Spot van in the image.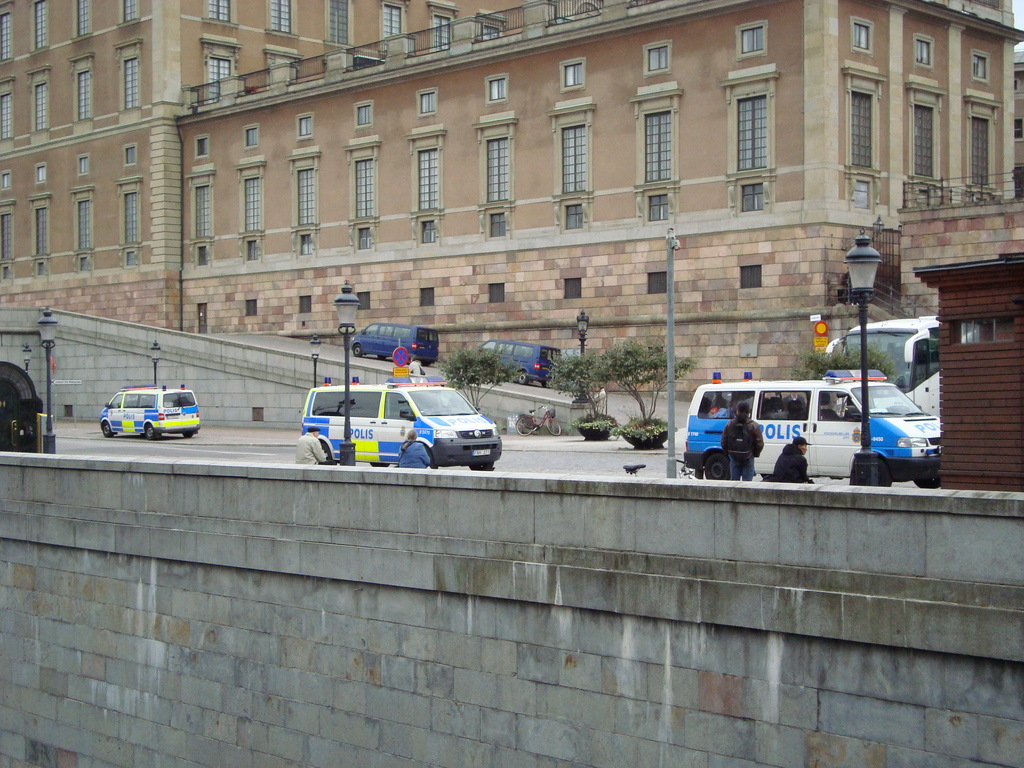
van found at Rect(299, 378, 504, 470).
